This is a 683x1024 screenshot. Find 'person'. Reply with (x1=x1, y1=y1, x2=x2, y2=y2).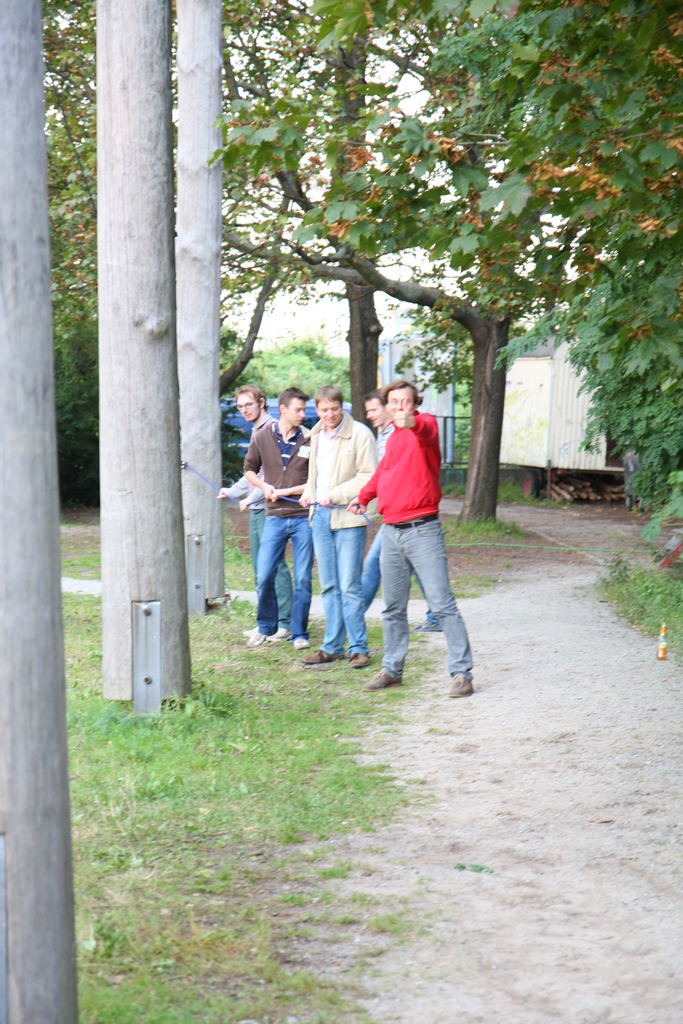
(x1=300, y1=384, x2=374, y2=667).
